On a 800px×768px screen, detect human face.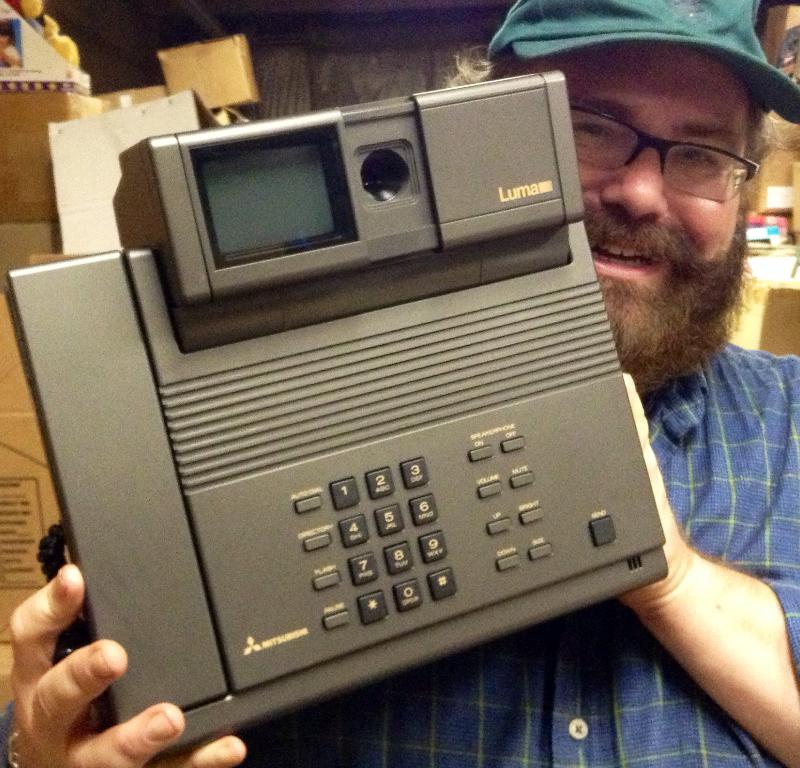
crop(520, 40, 752, 299).
